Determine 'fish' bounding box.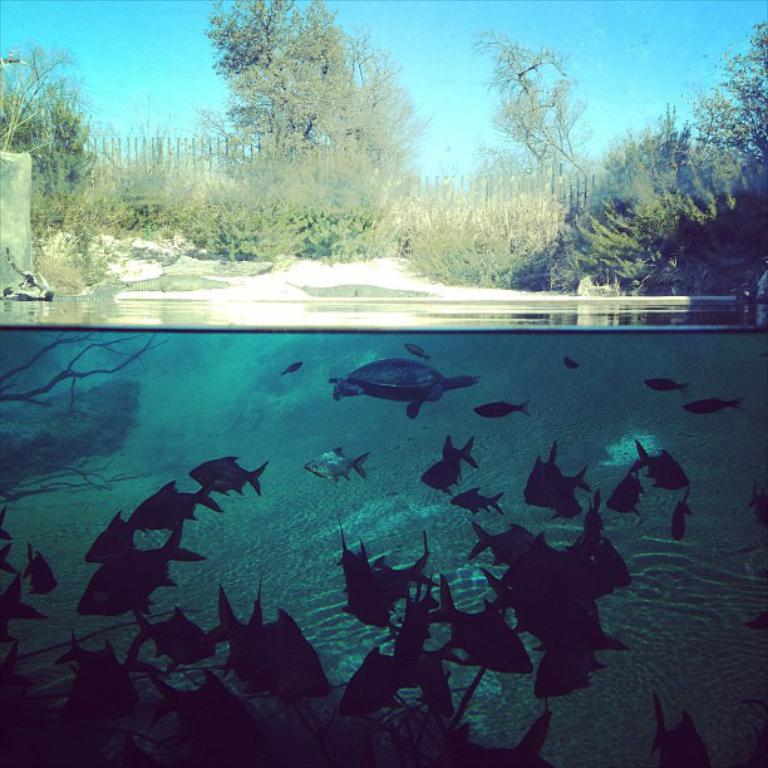
Determined: Rect(338, 648, 417, 717).
